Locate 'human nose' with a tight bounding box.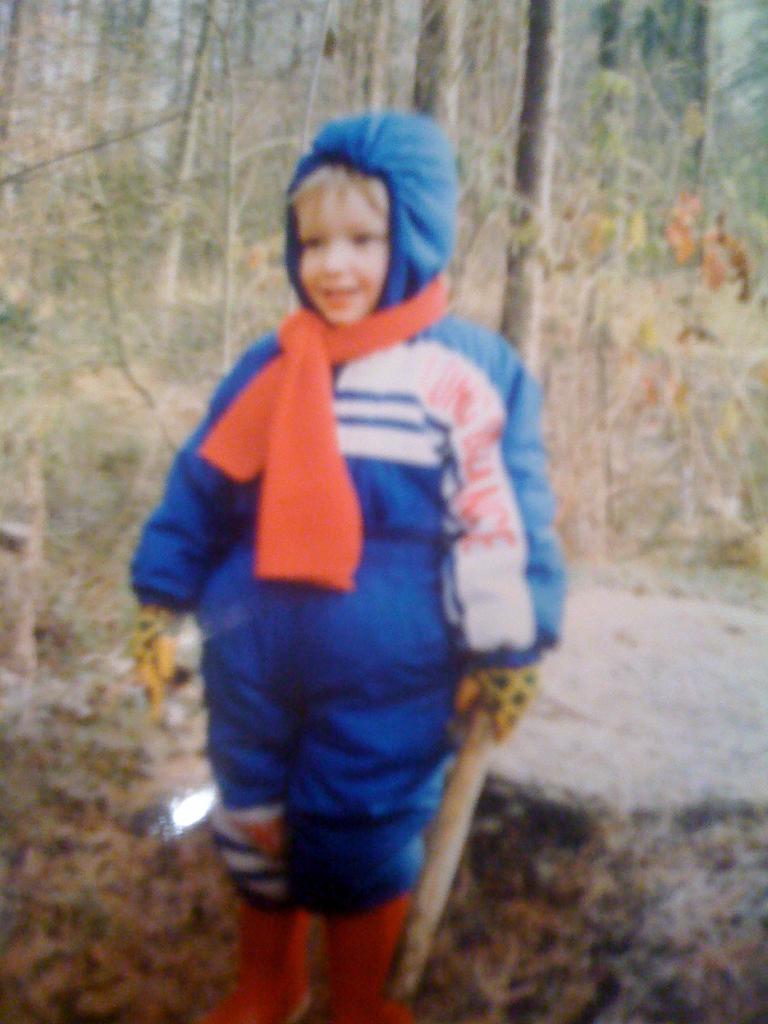
bbox(316, 240, 348, 276).
